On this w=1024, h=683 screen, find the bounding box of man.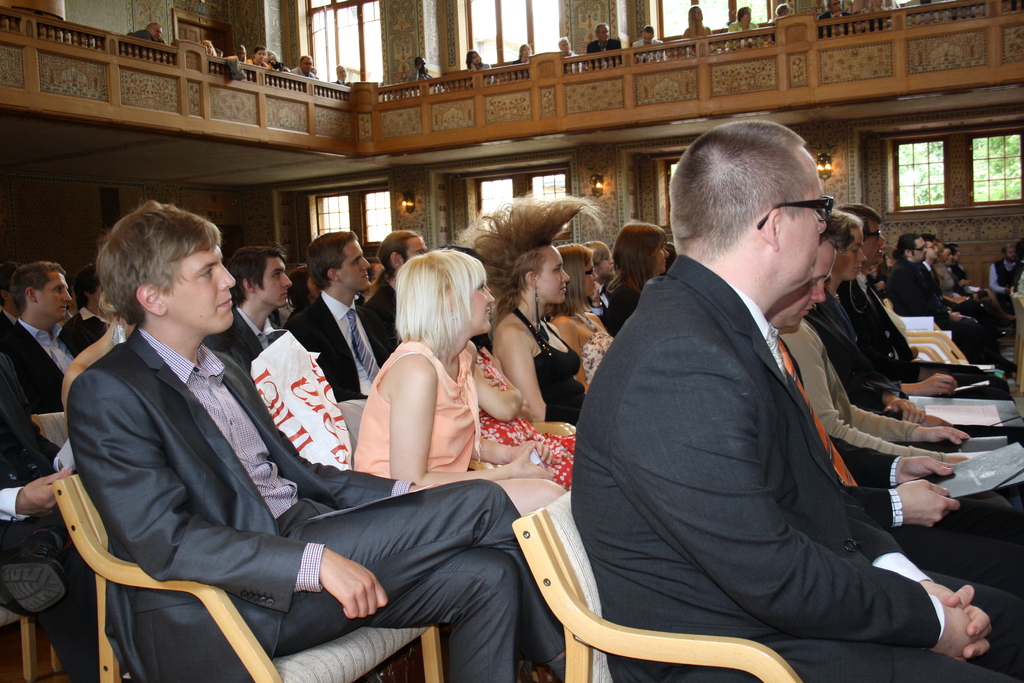
Bounding box: bbox=(406, 48, 438, 97).
